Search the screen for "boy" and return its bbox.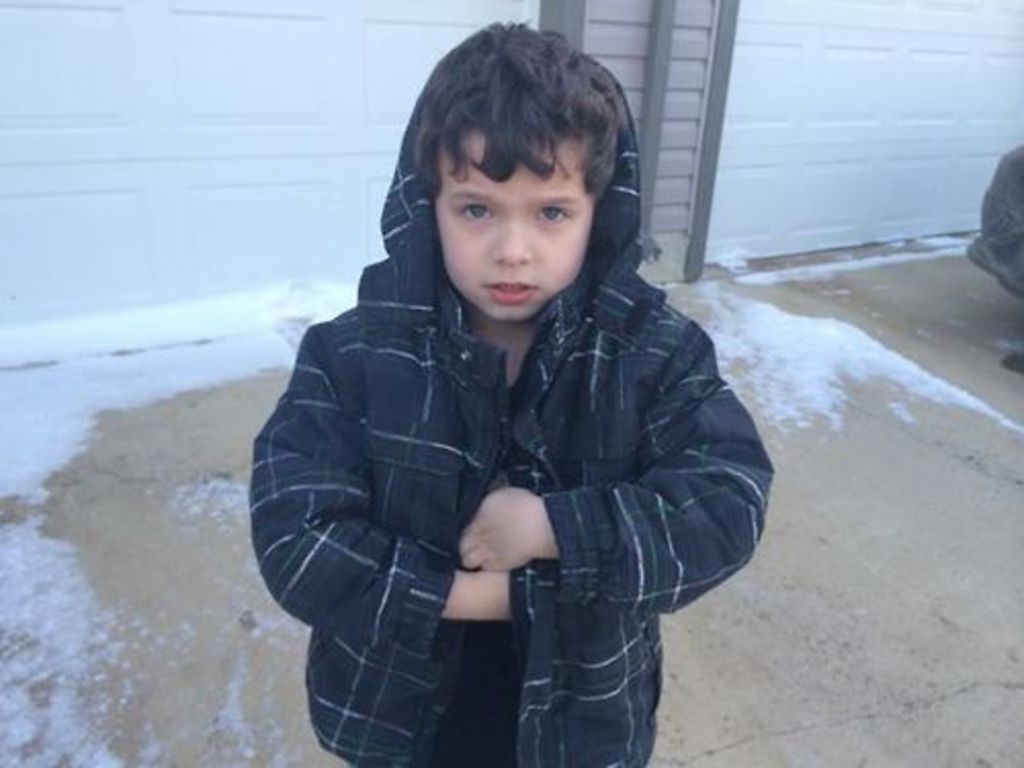
Found: crop(250, 66, 766, 741).
